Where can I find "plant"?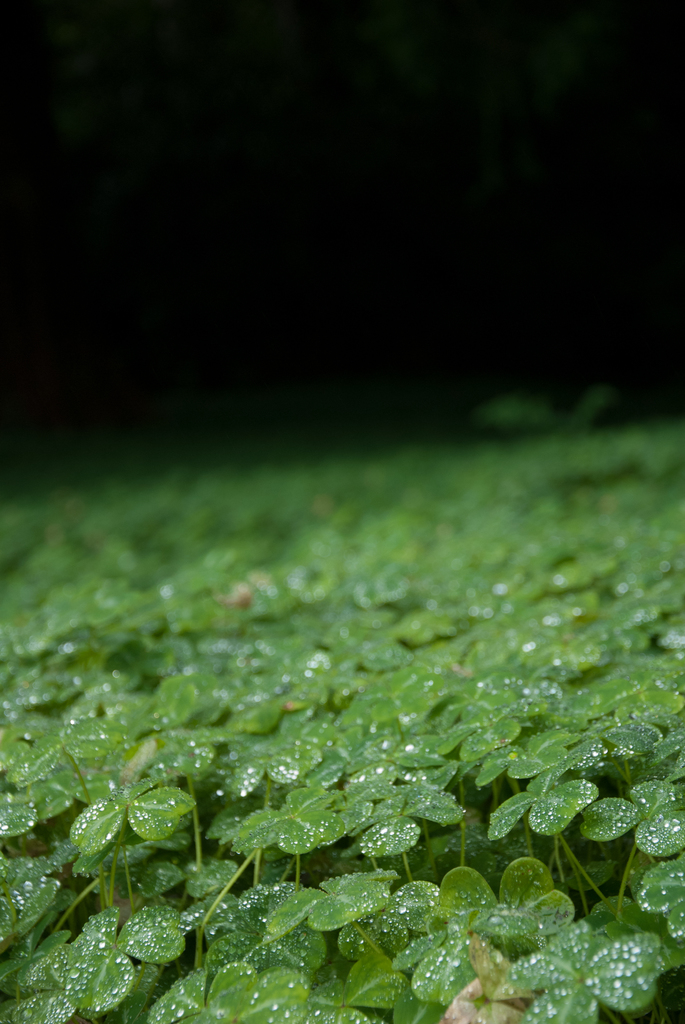
You can find it at 0, 353, 684, 1019.
